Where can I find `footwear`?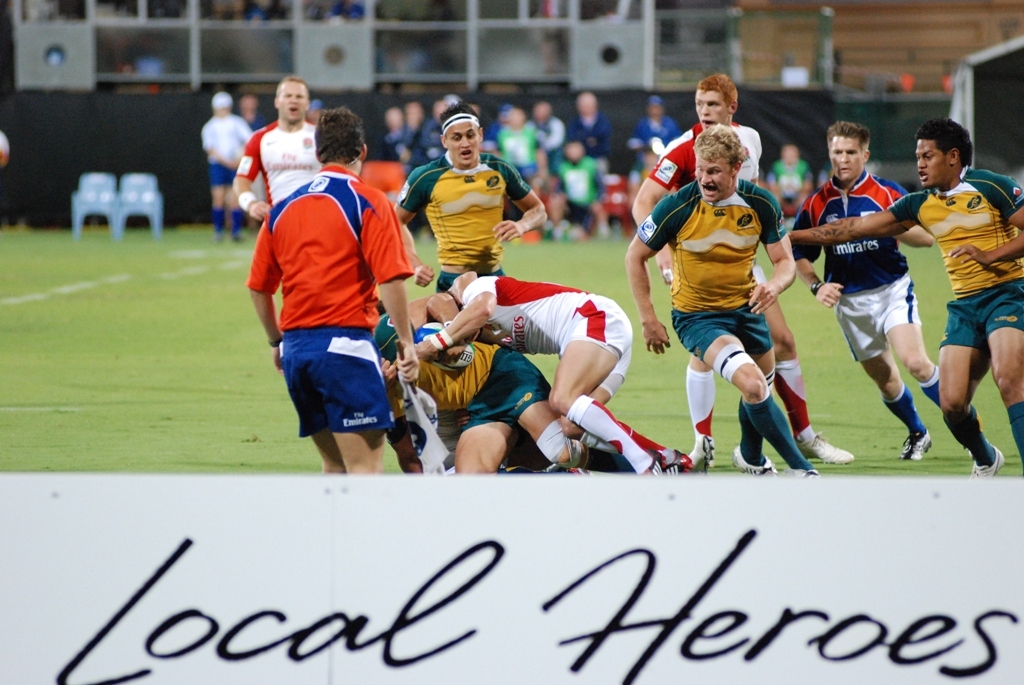
You can find it at BBox(793, 470, 817, 475).
